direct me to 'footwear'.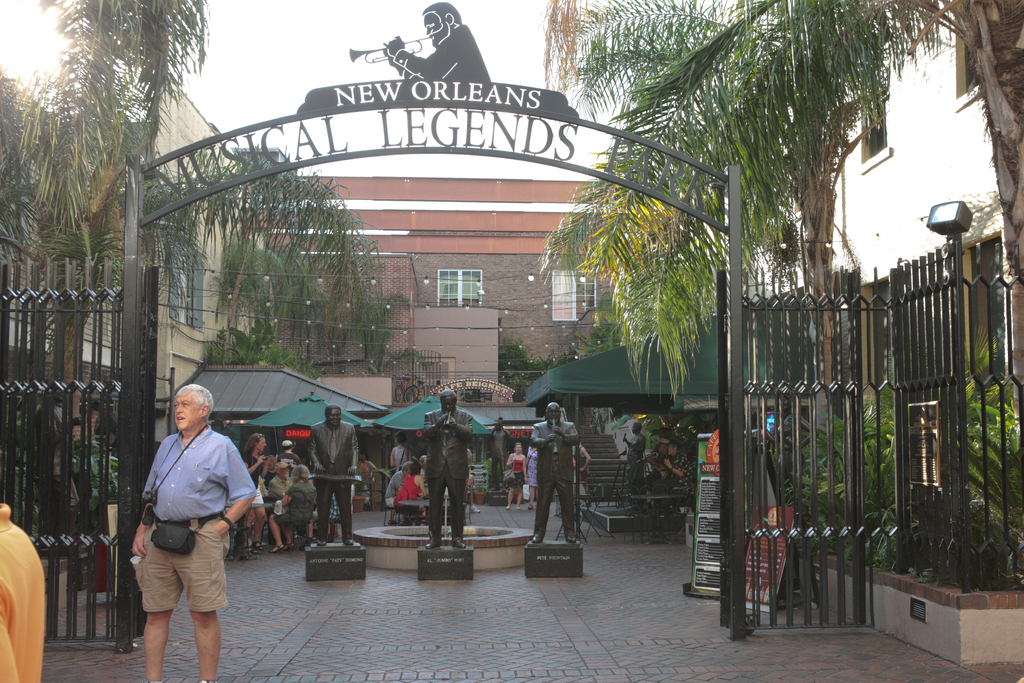
Direction: {"x1": 268, "y1": 541, "x2": 285, "y2": 554}.
